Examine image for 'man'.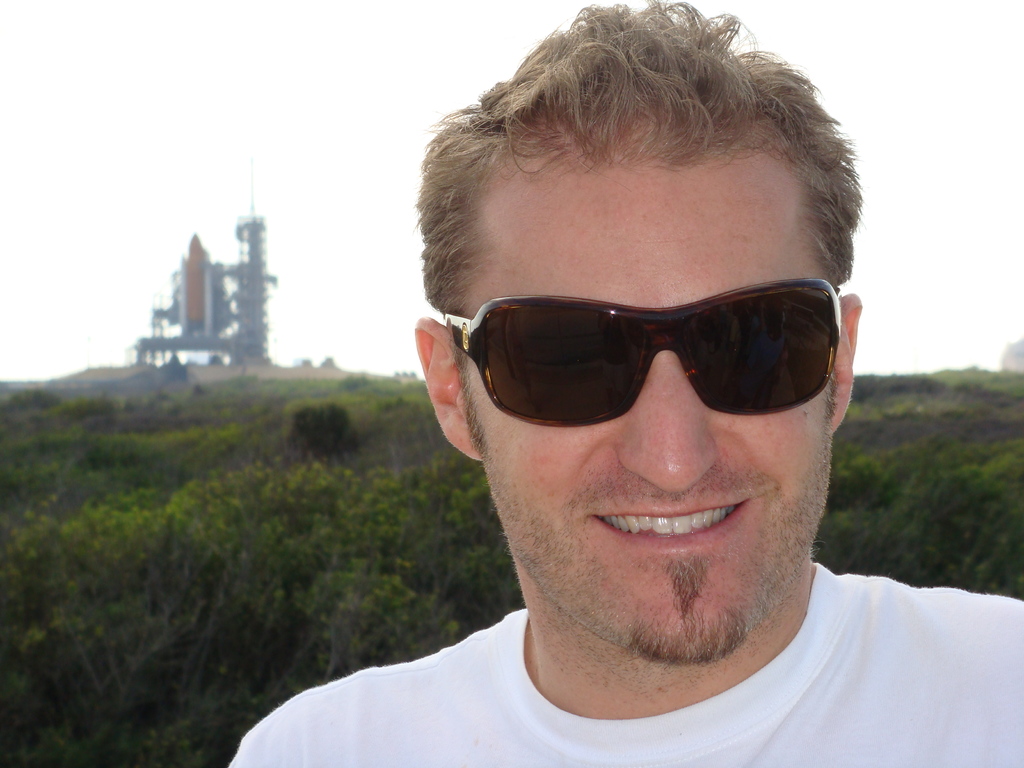
Examination result: box(225, 0, 1023, 767).
